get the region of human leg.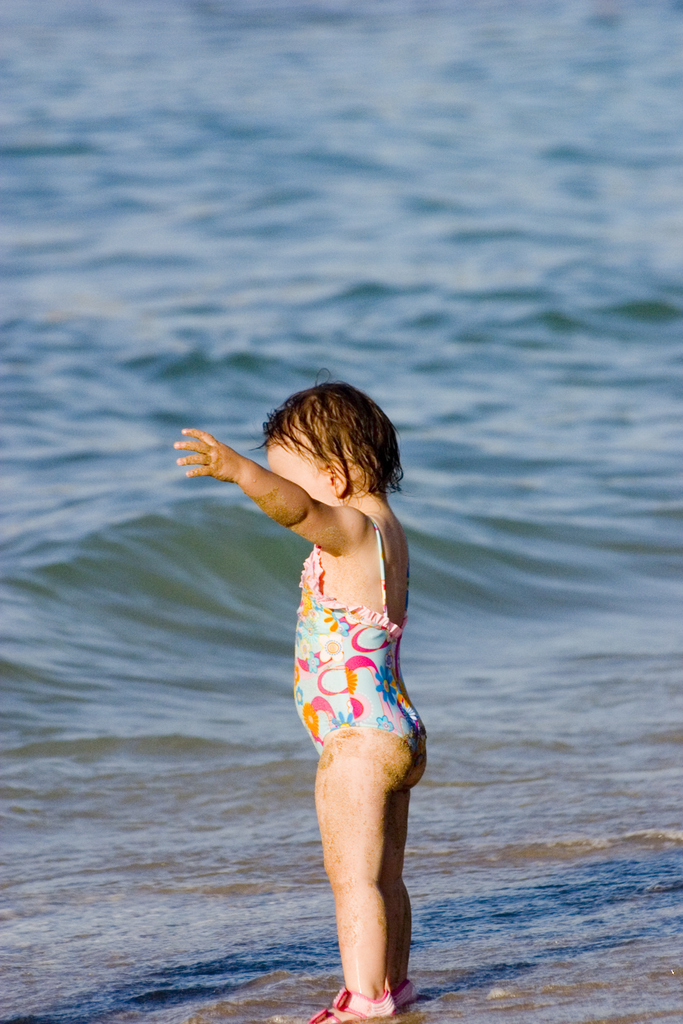
(378, 743, 422, 1001).
